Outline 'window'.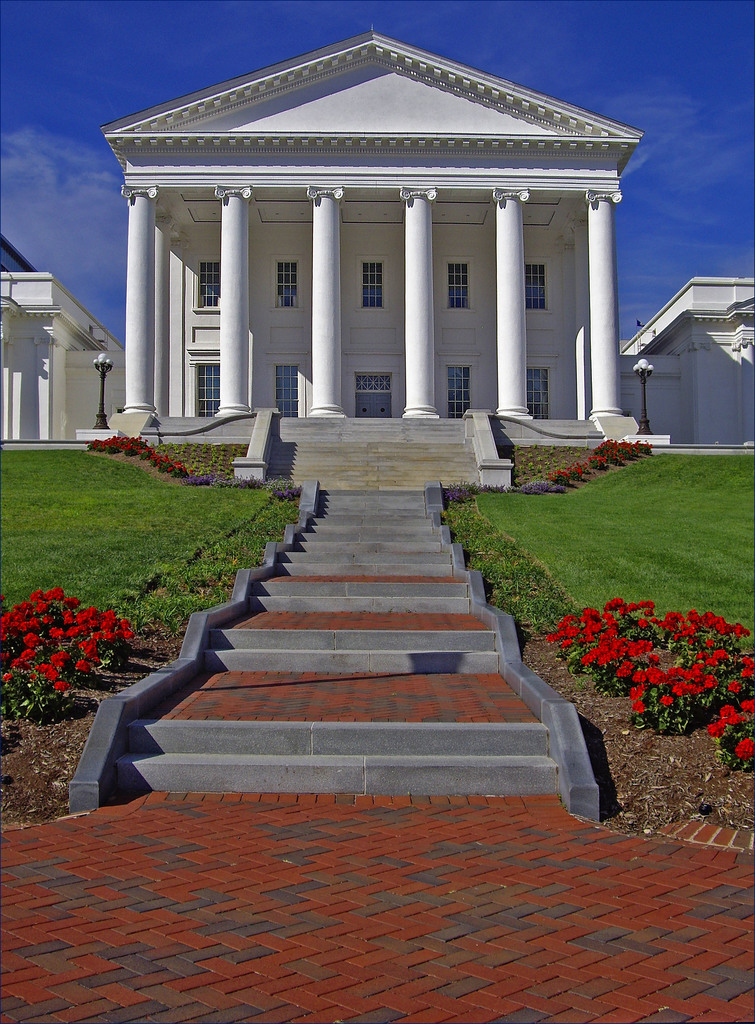
Outline: pyautogui.locateOnScreen(525, 260, 544, 310).
